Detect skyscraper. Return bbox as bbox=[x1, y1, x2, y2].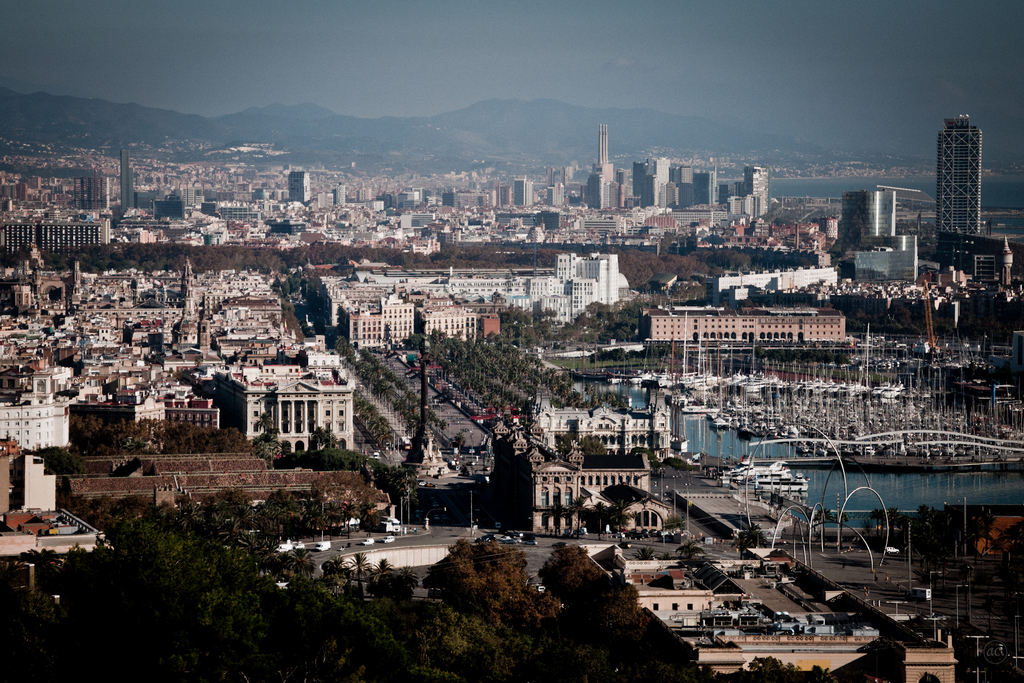
bbox=[936, 109, 1023, 293].
